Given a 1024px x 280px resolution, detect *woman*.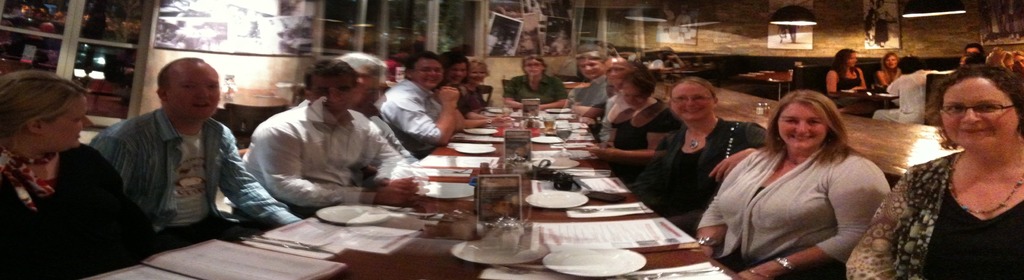
box=[632, 76, 770, 233].
